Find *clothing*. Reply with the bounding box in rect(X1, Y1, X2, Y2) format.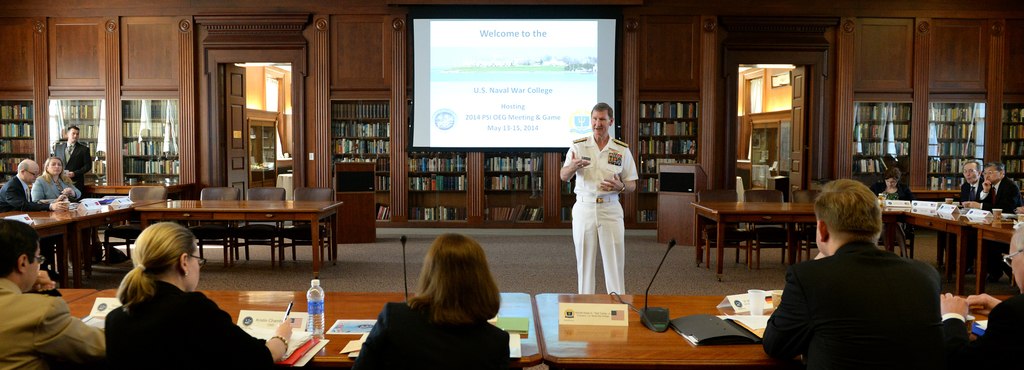
rect(91, 280, 268, 369).
